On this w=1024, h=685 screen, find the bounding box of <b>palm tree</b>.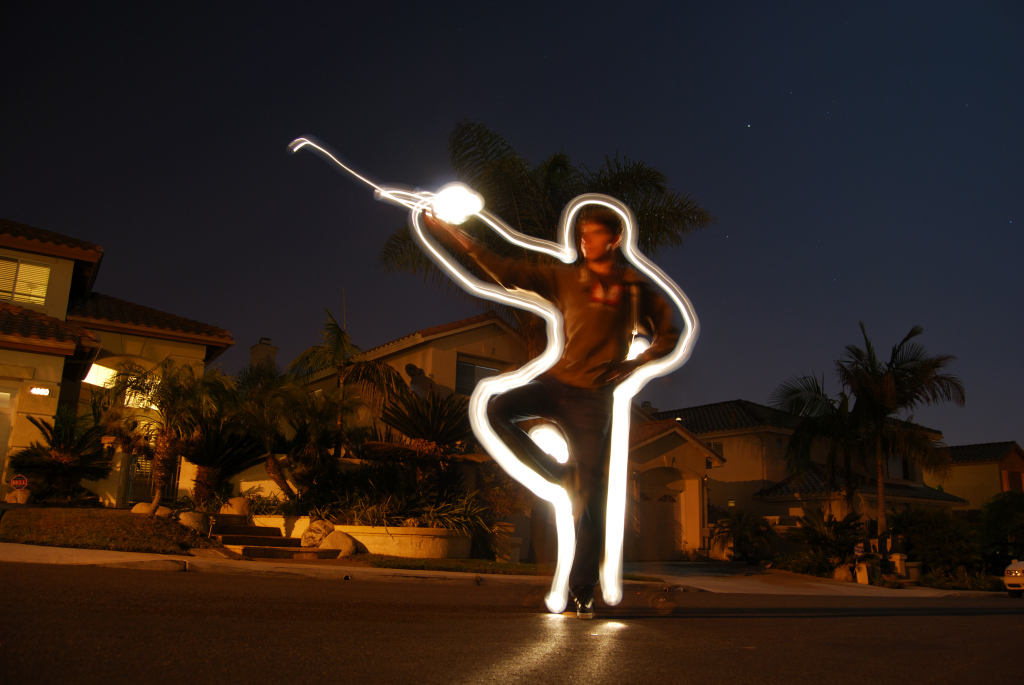
Bounding box: rect(134, 354, 228, 547).
